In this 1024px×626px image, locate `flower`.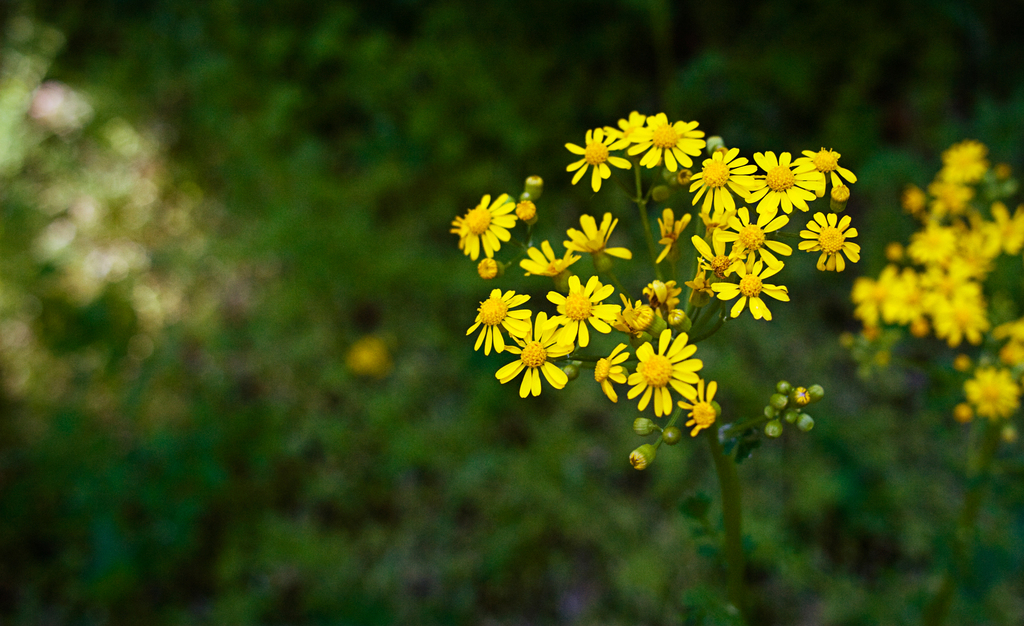
Bounding box: pyautogui.locateOnScreen(563, 213, 633, 275).
